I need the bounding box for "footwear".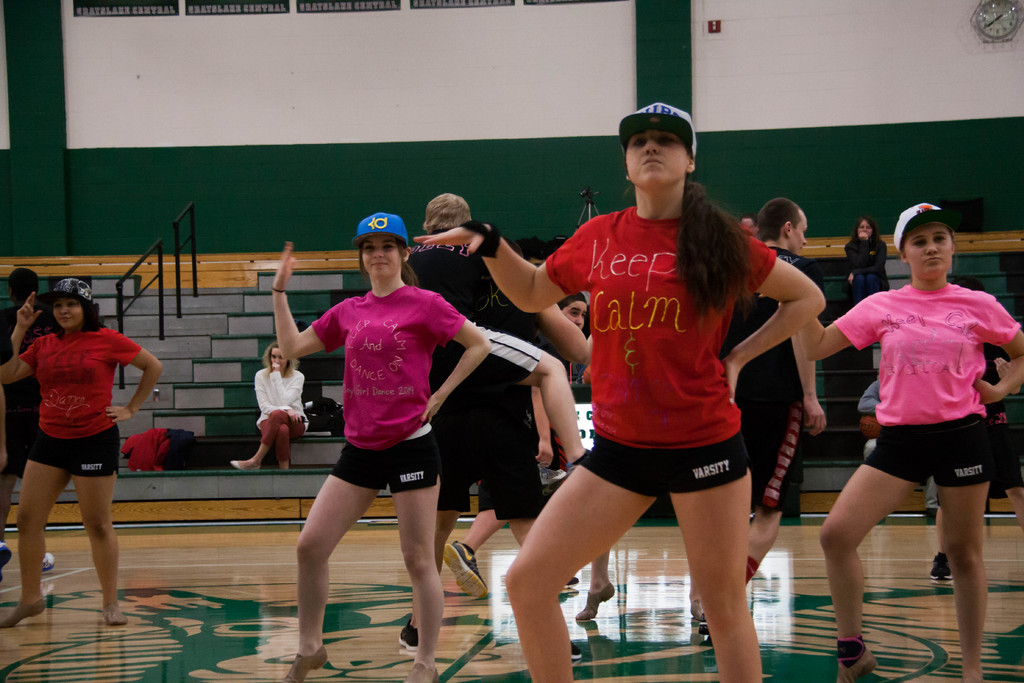
Here it is: box=[41, 550, 56, 572].
